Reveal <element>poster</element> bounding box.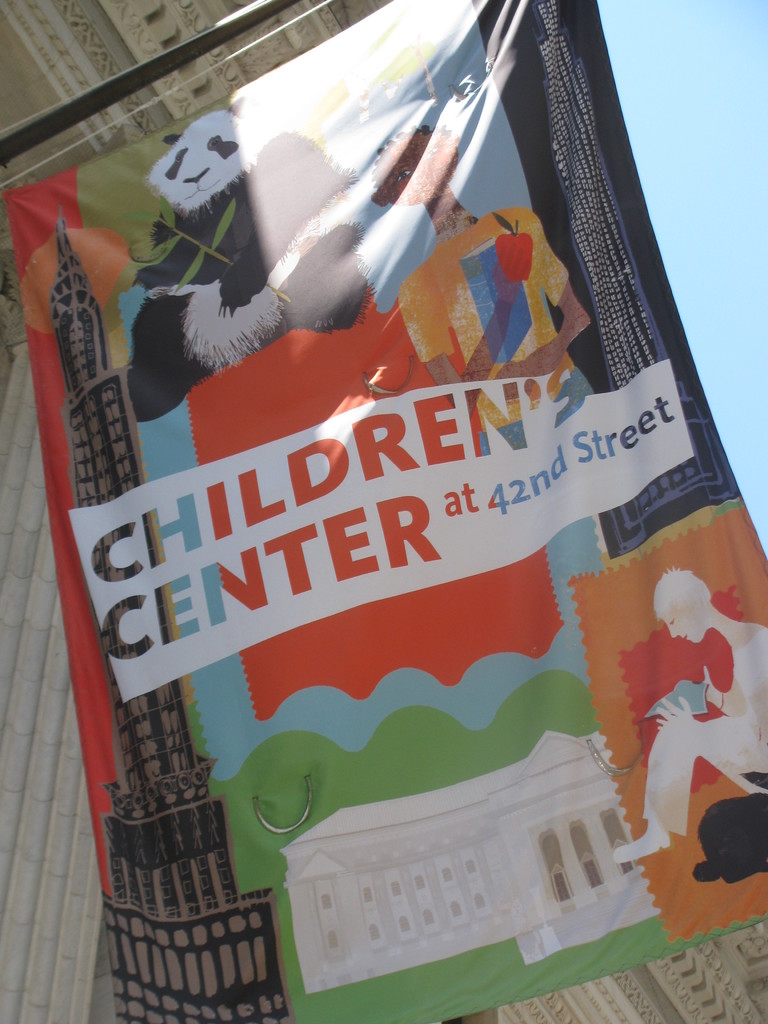
Revealed: {"x1": 1, "y1": 0, "x2": 767, "y2": 1023}.
